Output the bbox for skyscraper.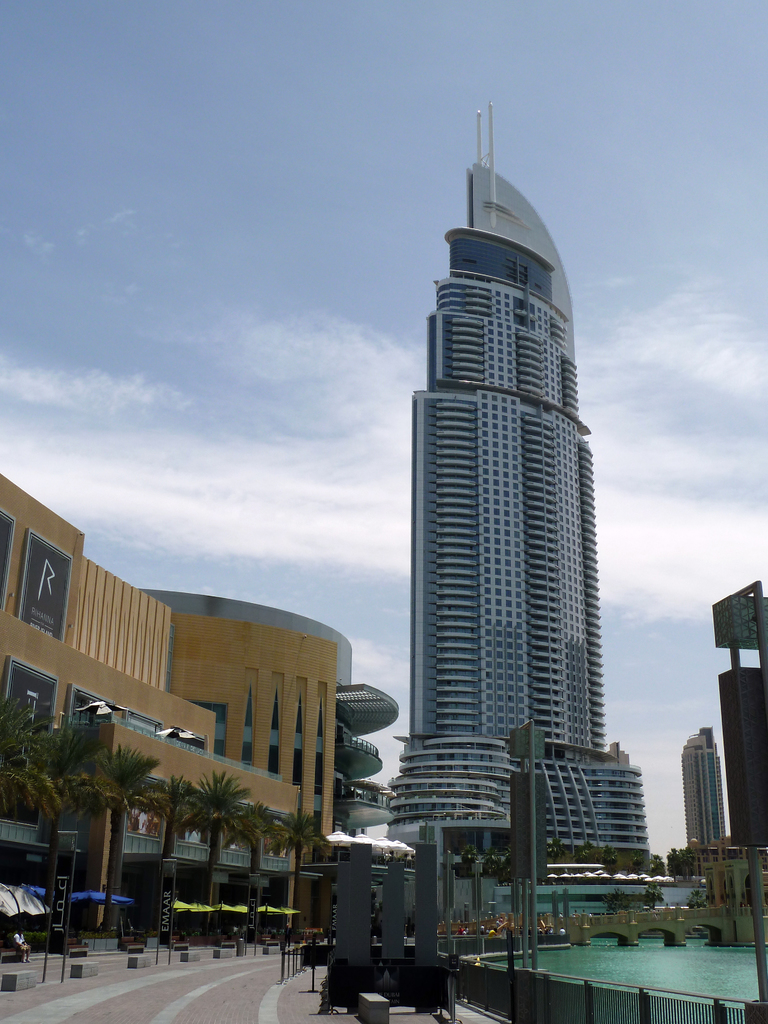
<region>676, 722, 724, 855</region>.
